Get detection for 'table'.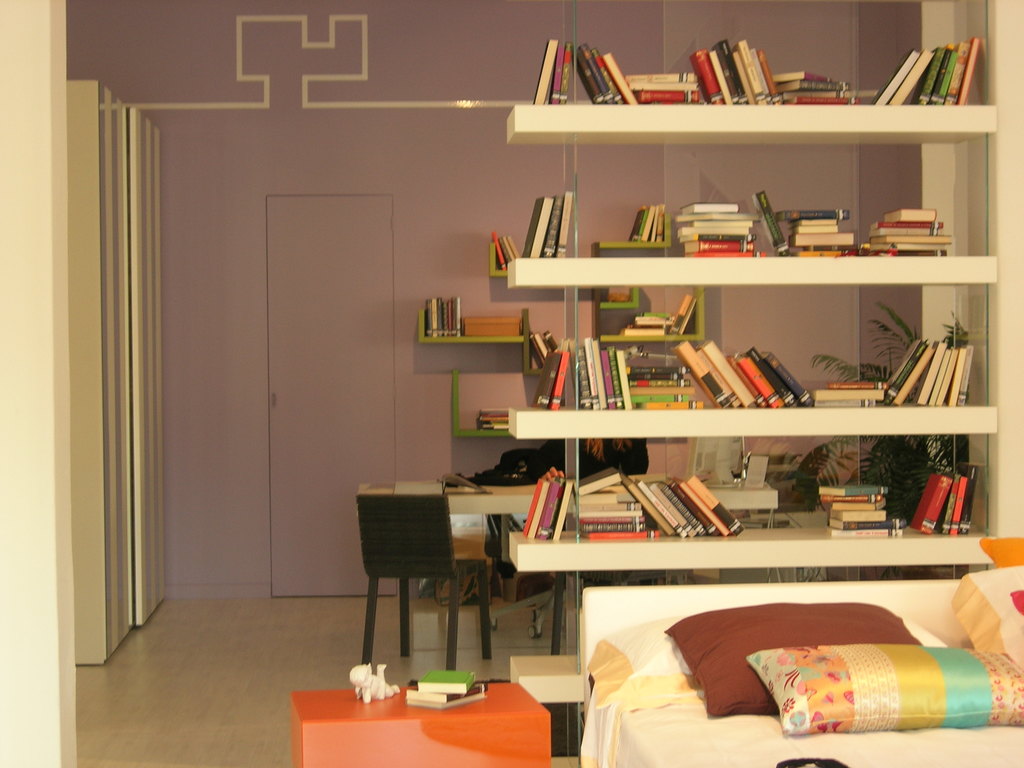
Detection: bbox=[289, 682, 547, 767].
